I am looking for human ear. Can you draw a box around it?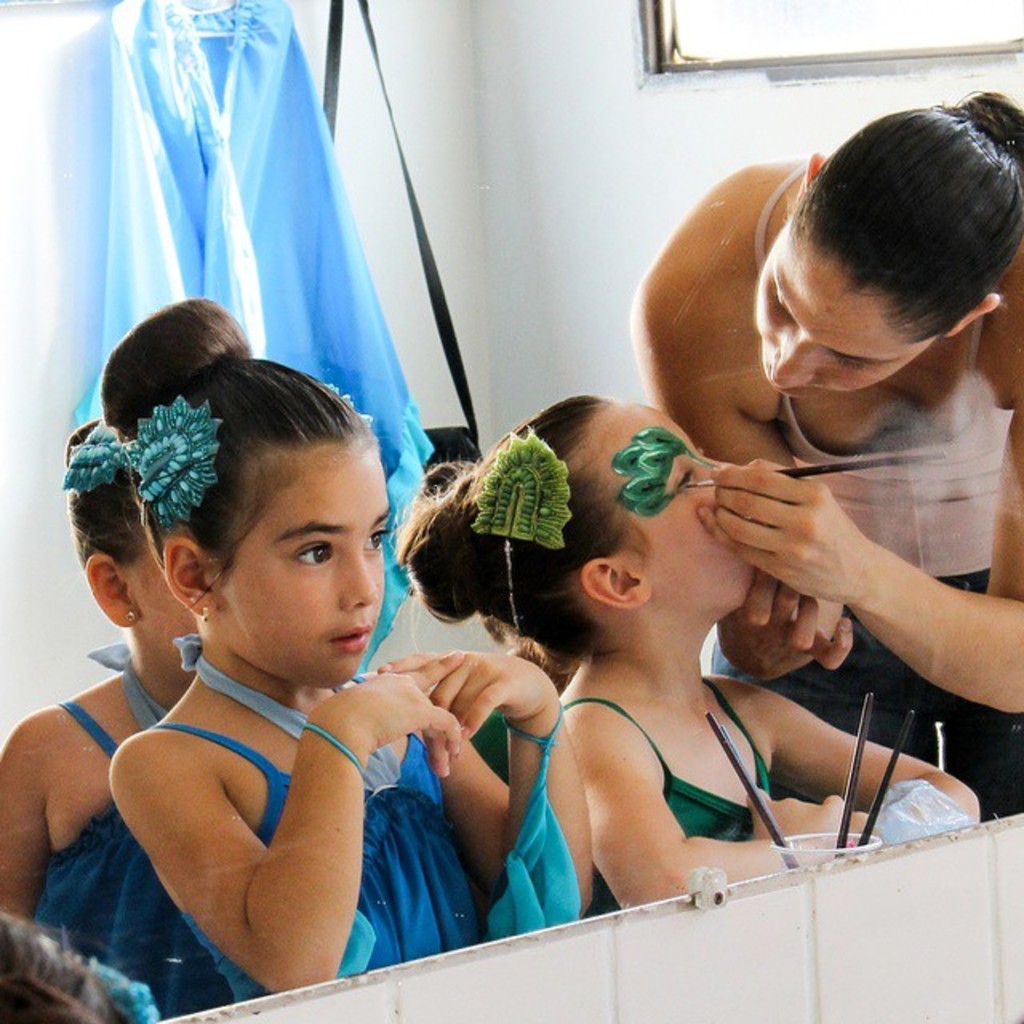
Sure, the bounding box is l=162, t=533, r=218, b=621.
